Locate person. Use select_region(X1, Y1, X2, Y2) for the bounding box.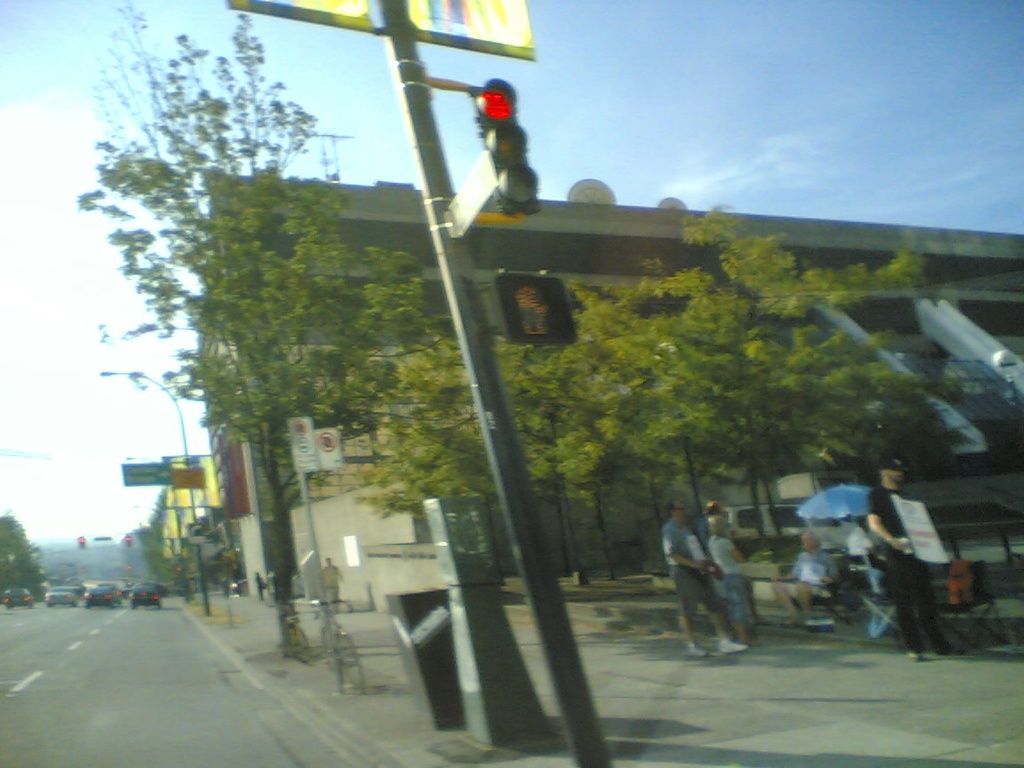
select_region(860, 453, 963, 667).
